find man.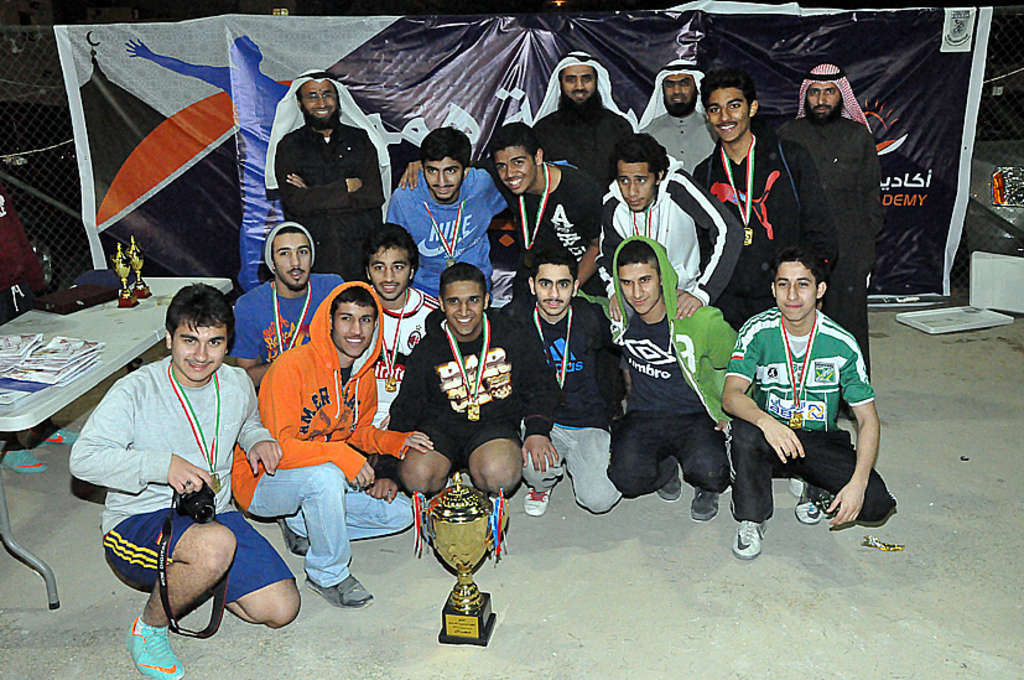
{"left": 260, "top": 63, "right": 396, "bottom": 285}.
